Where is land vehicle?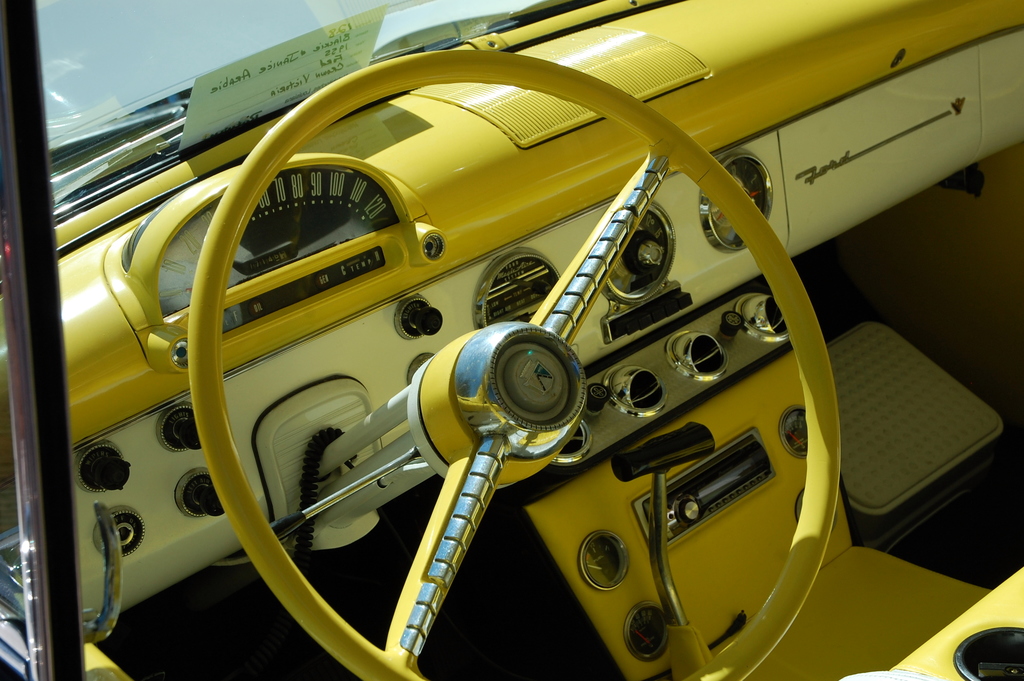
<bbox>0, 0, 1023, 680</bbox>.
